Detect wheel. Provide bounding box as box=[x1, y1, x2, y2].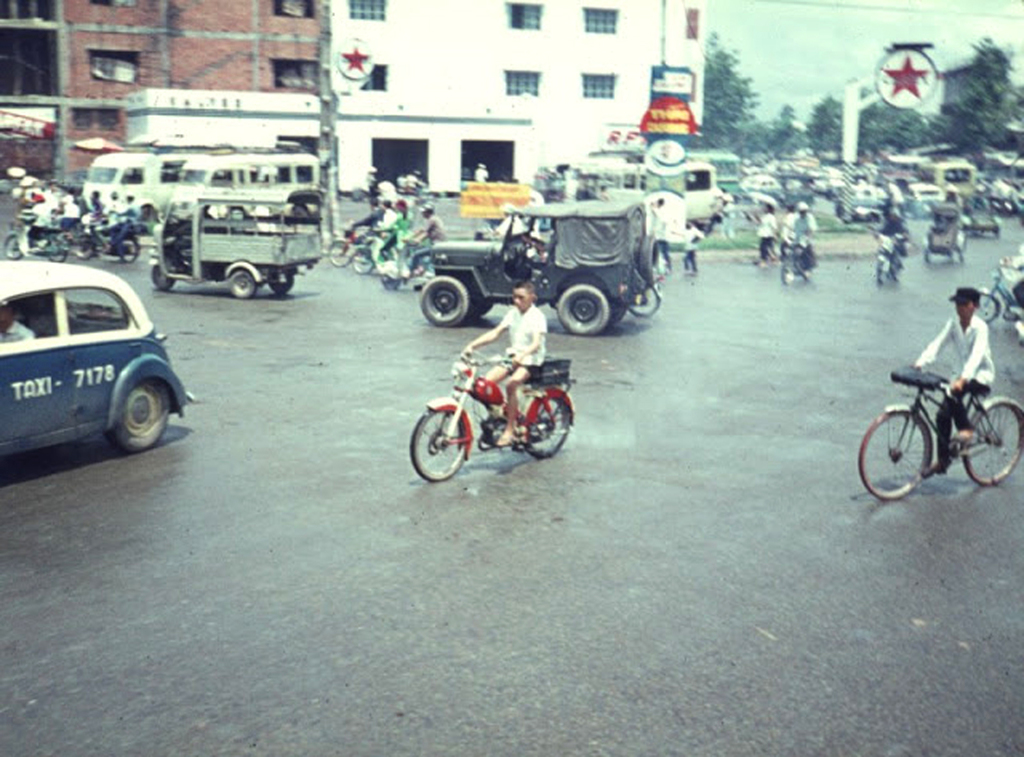
box=[516, 383, 570, 456].
